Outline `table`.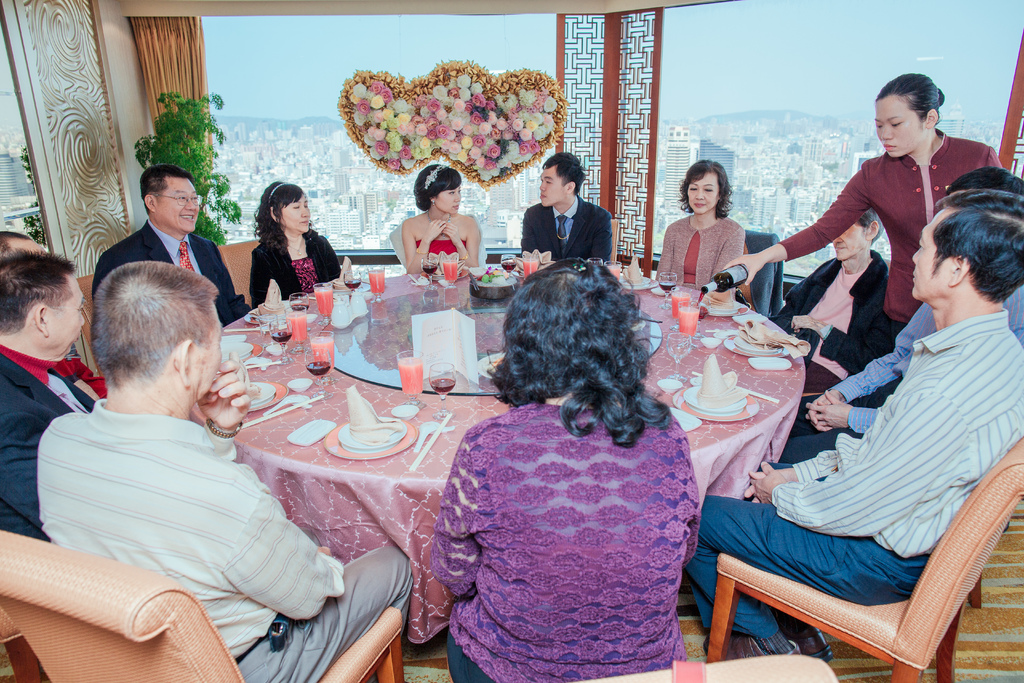
Outline: (189,267,806,645).
